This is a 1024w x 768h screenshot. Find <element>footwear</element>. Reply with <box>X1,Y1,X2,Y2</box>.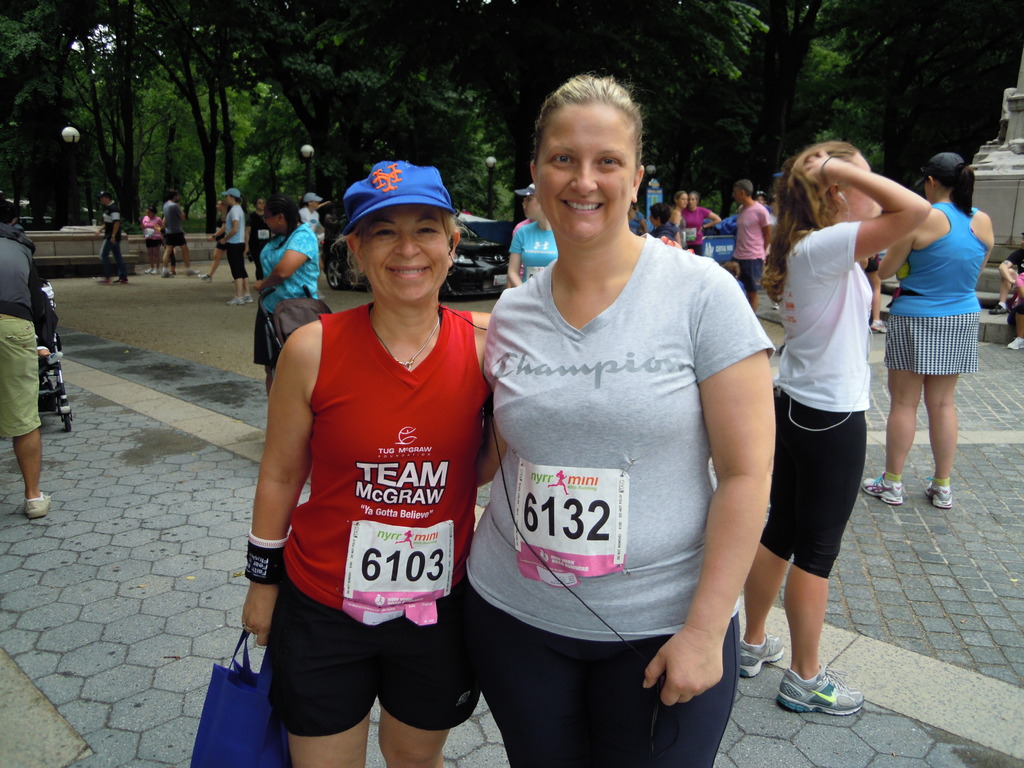
<box>1006,335,1023,349</box>.
